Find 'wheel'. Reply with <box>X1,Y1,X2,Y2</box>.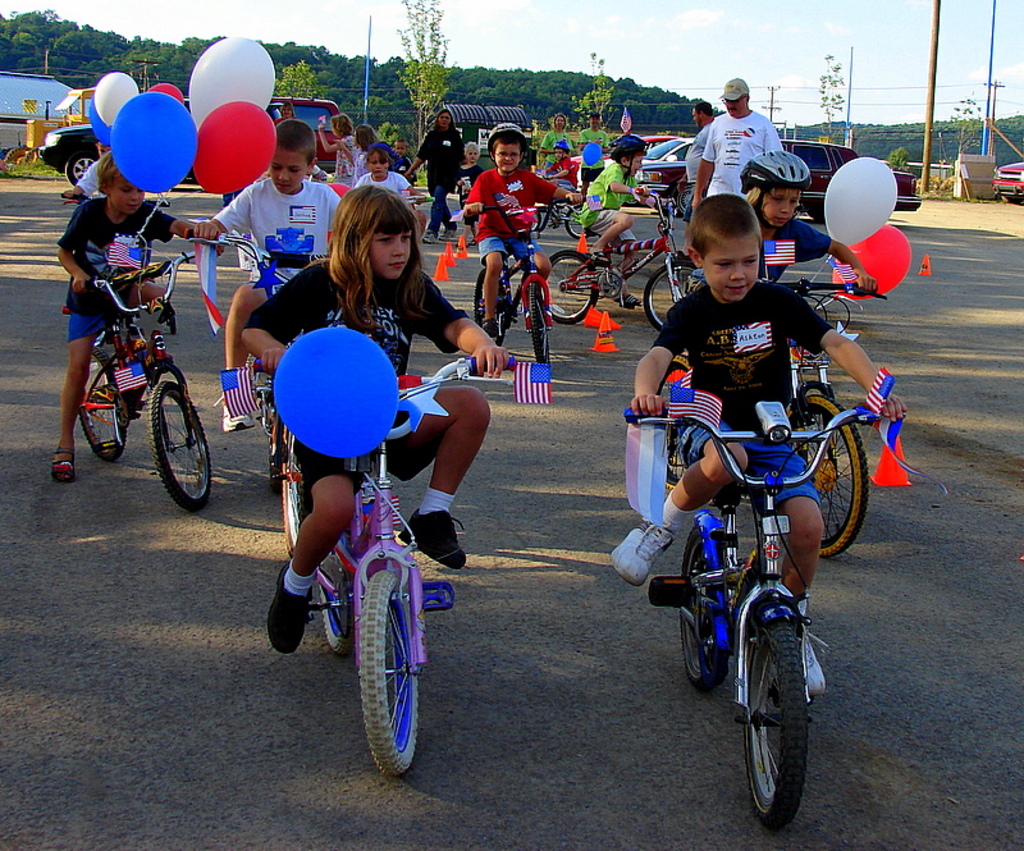
<box>526,283,548,366</box>.
